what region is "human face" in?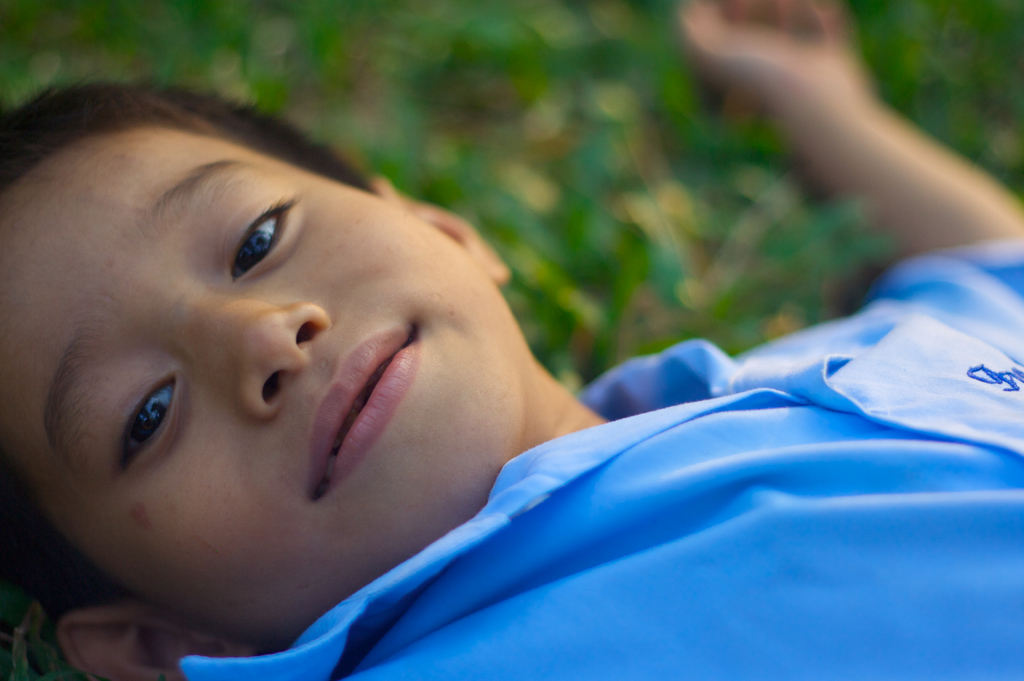
locate(0, 137, 524, 604).
